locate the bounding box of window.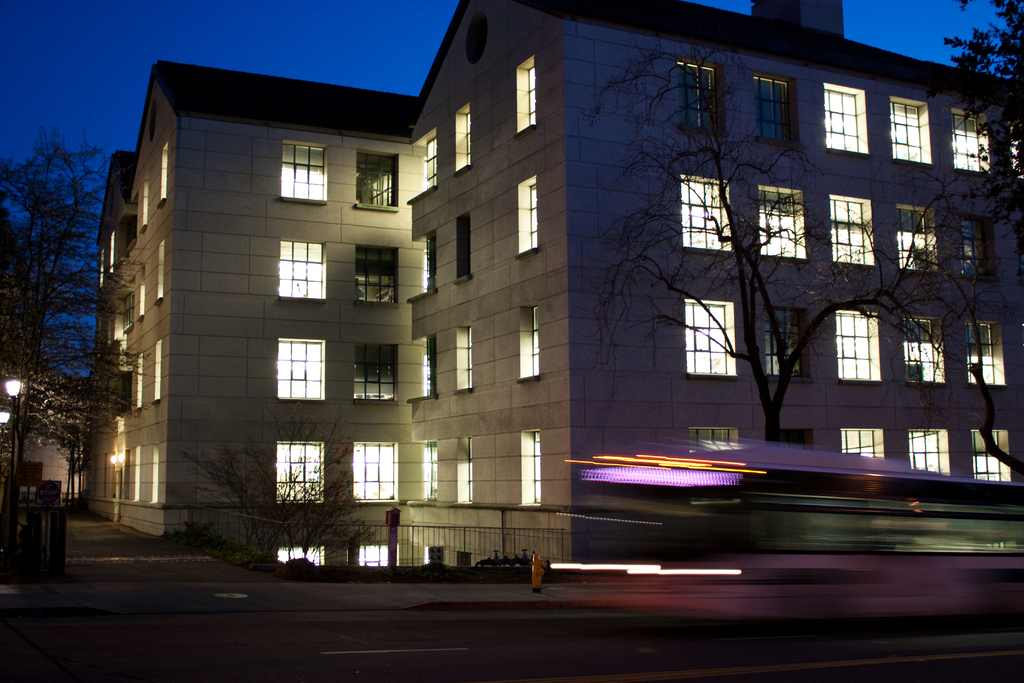
Bounding box: crop(454, 328, 476, 391).
